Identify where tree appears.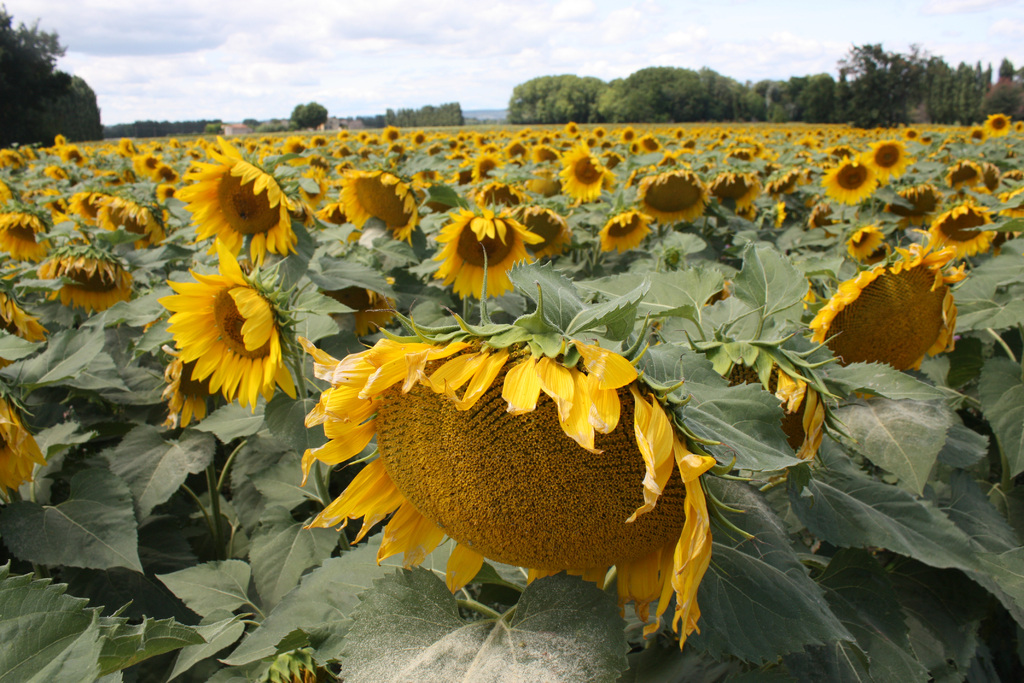
Appears at locate(351, 97, 464, 124).
